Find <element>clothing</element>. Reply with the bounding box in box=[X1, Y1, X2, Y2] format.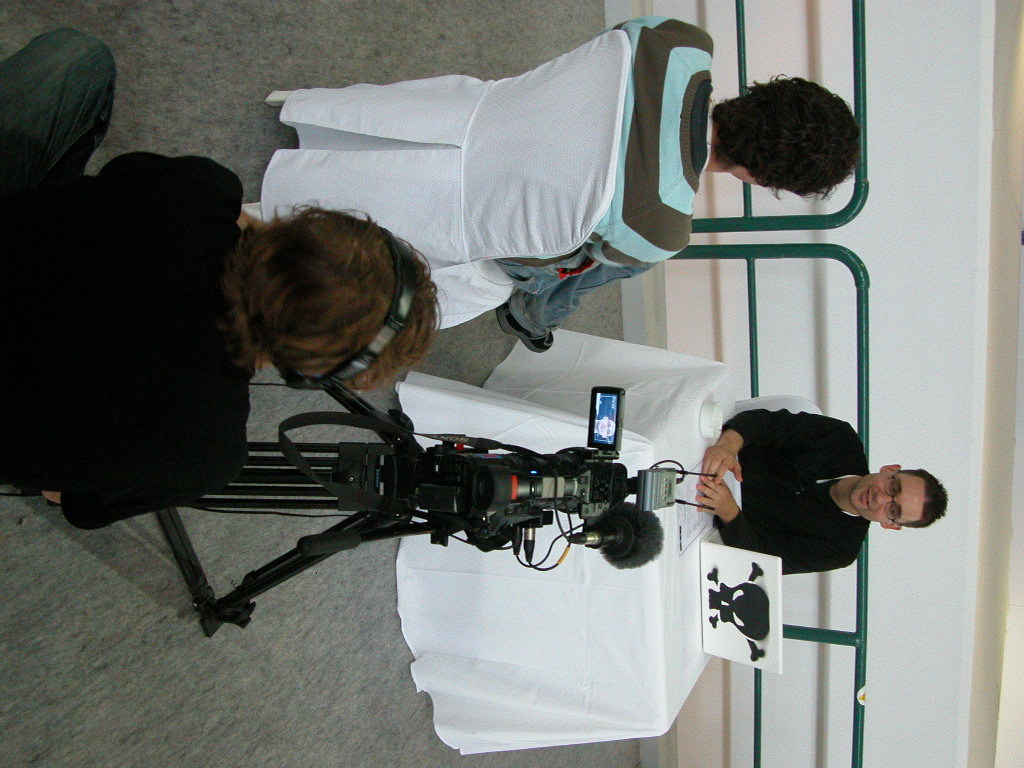
box=[14, 145, 248, 533].
